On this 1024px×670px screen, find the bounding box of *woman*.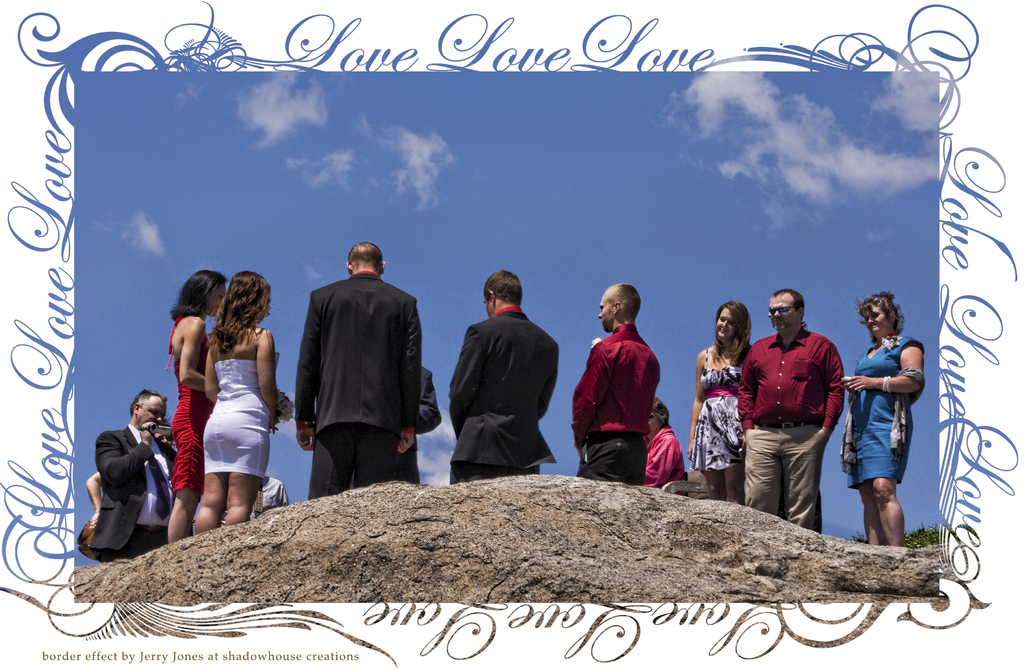
Bounding box: 832:291:931:542.
